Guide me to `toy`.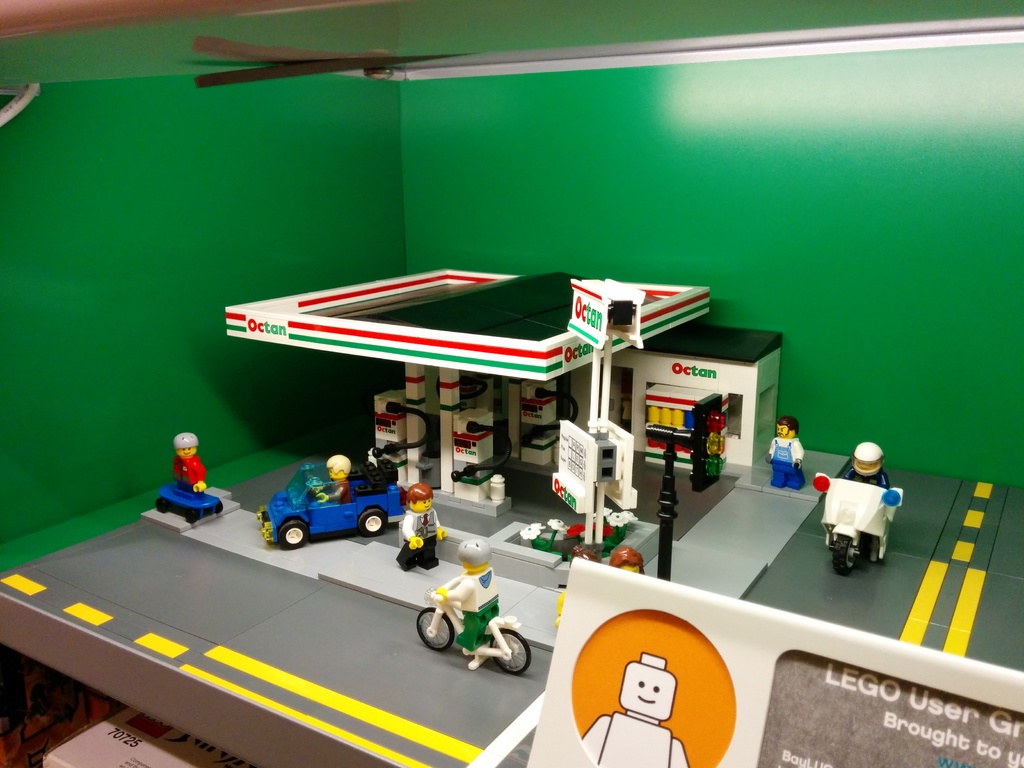
Guidance: [left=262, top=446, right=426, bottom=548].
